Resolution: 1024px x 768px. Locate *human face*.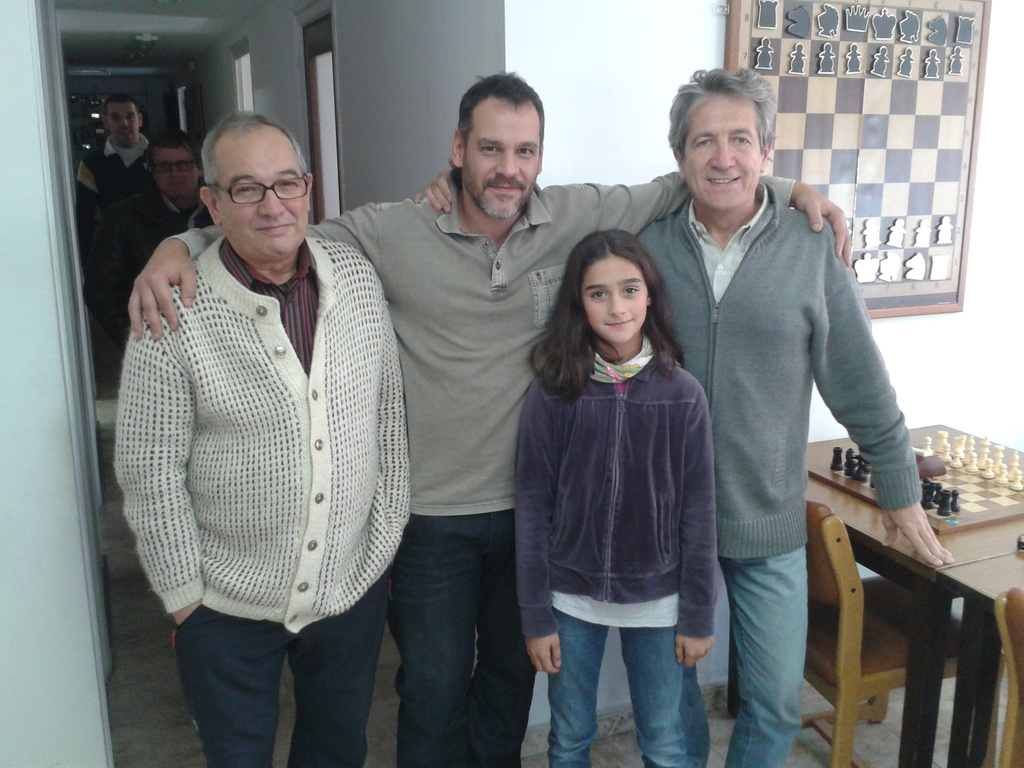
155 148 197 199.
